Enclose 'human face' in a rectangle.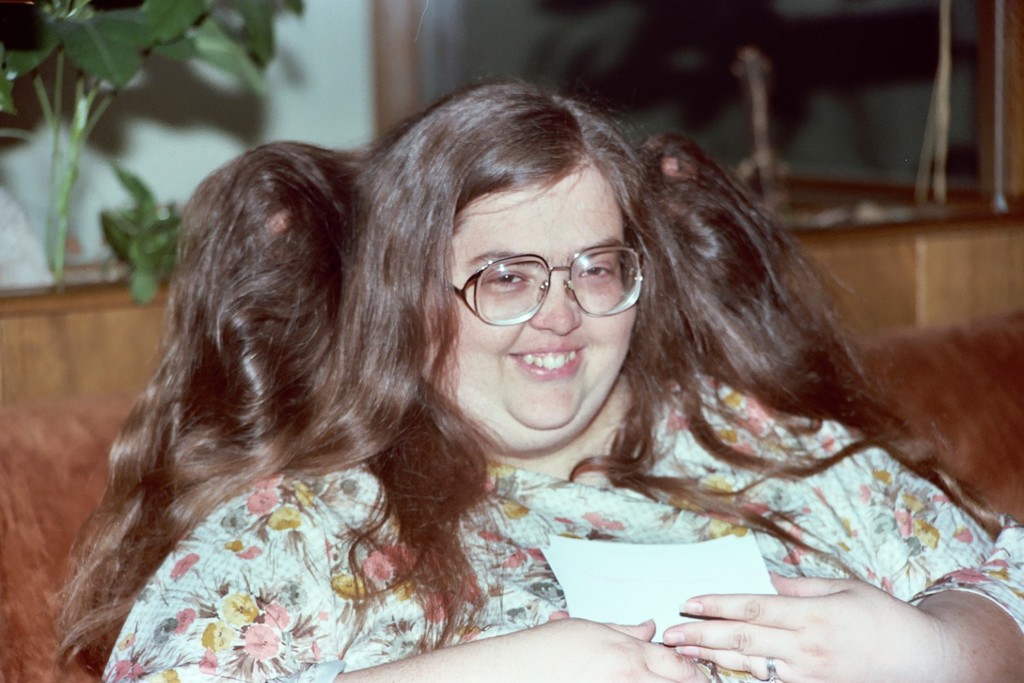
432:167:638:451.
